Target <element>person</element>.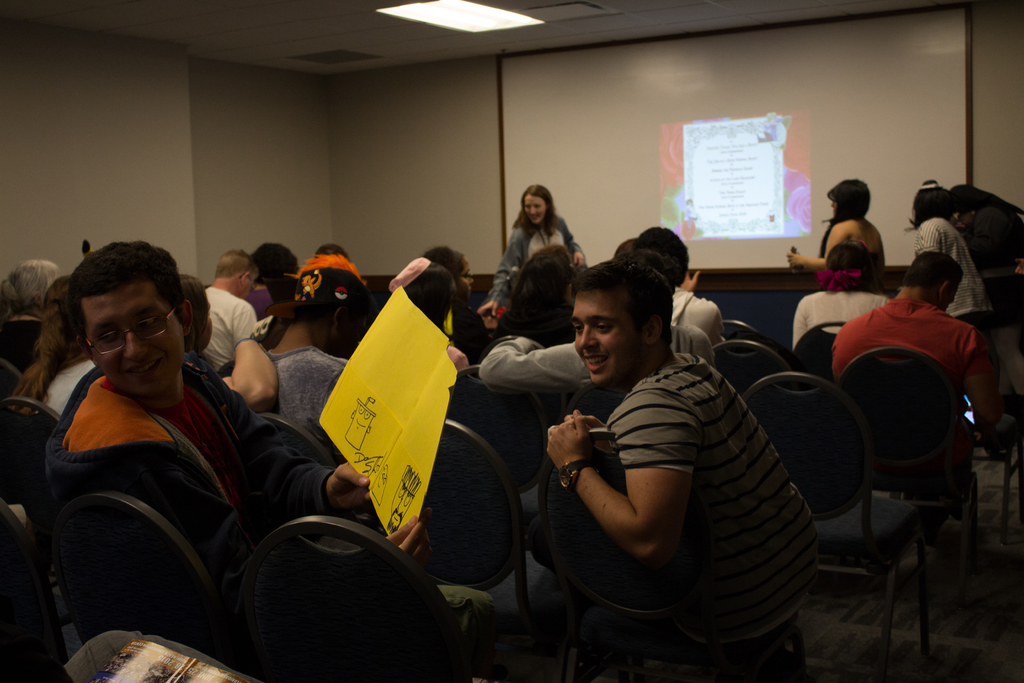
Target region: [left=831, top=178, right=897, bottom=316].
